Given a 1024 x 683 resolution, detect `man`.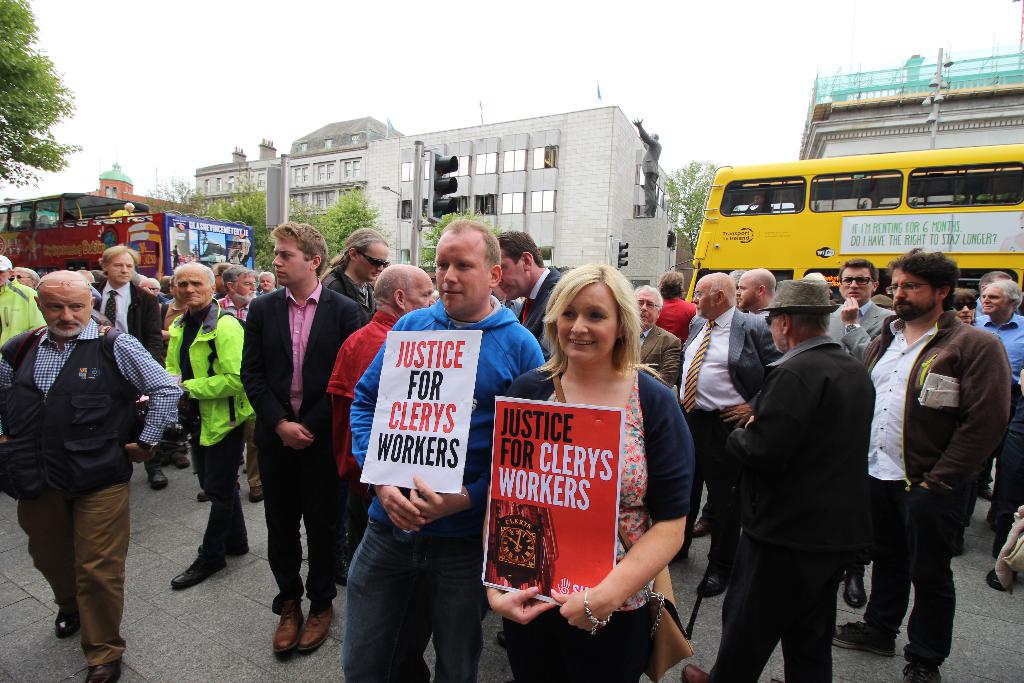
862, 239, 1007, 665.
